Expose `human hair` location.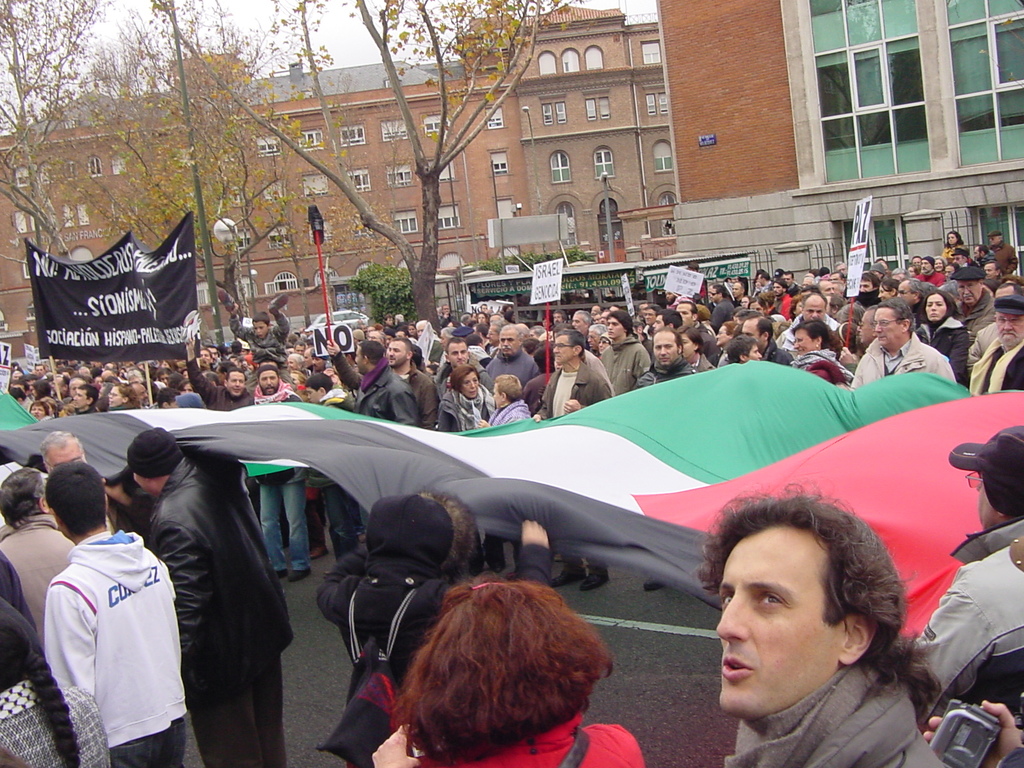
Exposed at x1=913 y1=289 x2=965 y2=322.
